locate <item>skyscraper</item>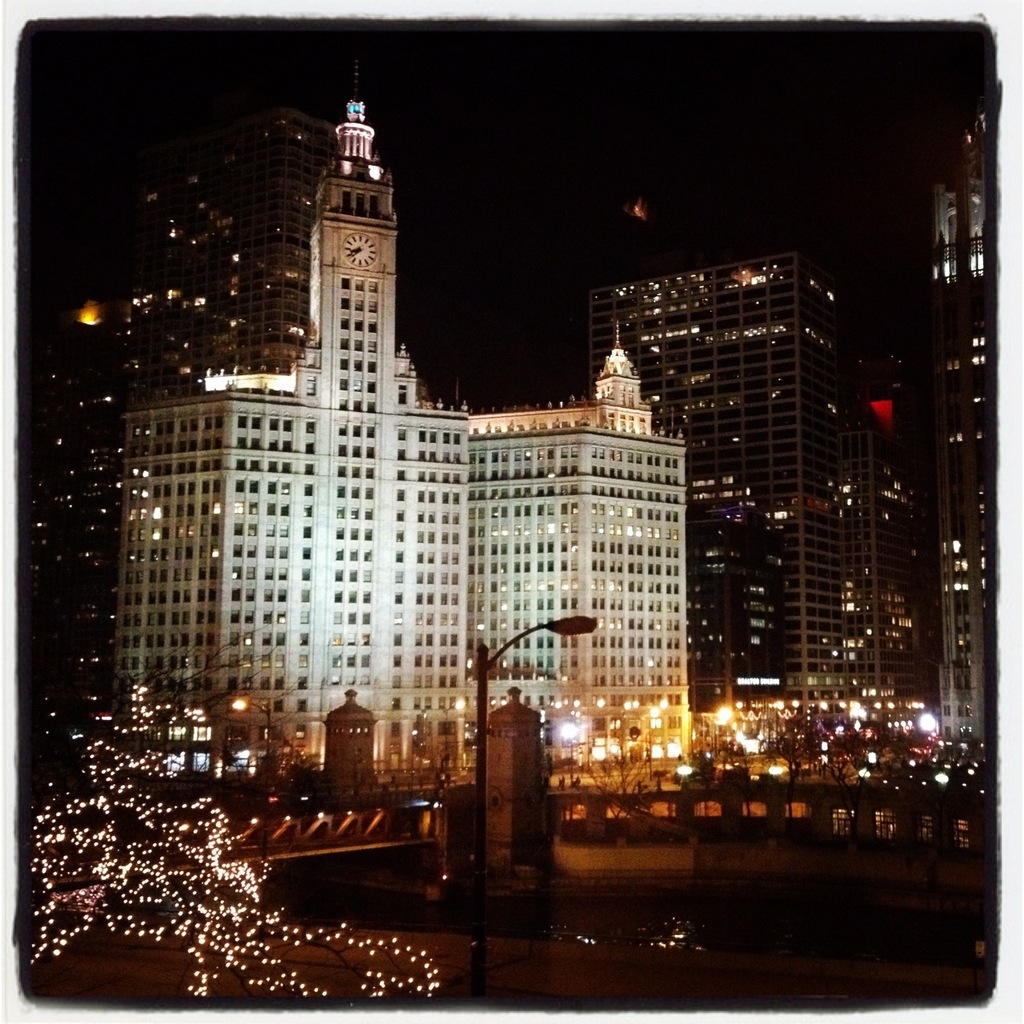
region(898, 116, 986, 770)
